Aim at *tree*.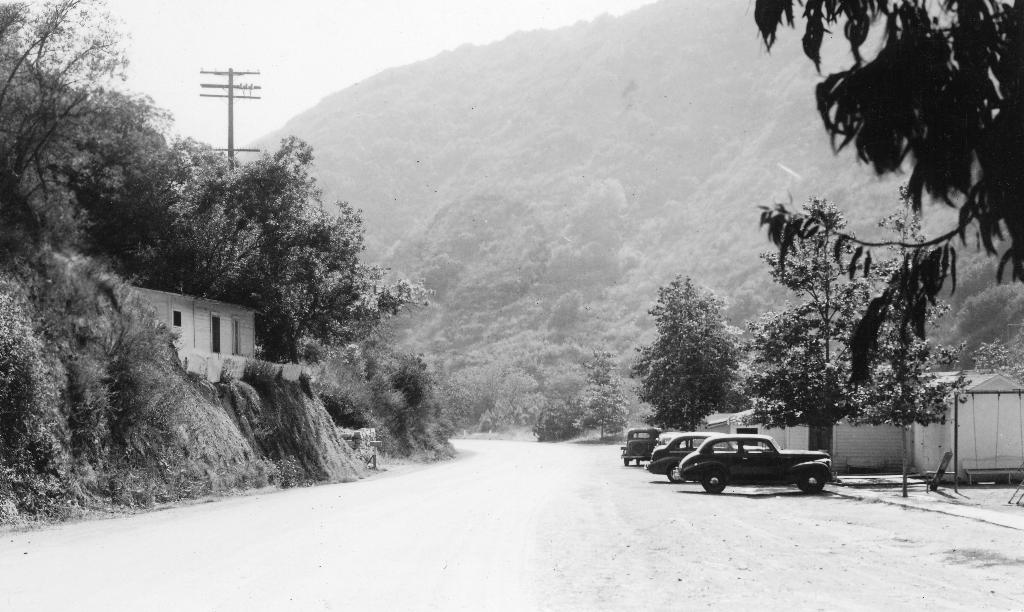
Aimed at (x1=748, y1=193, x2=868, y2=465).
